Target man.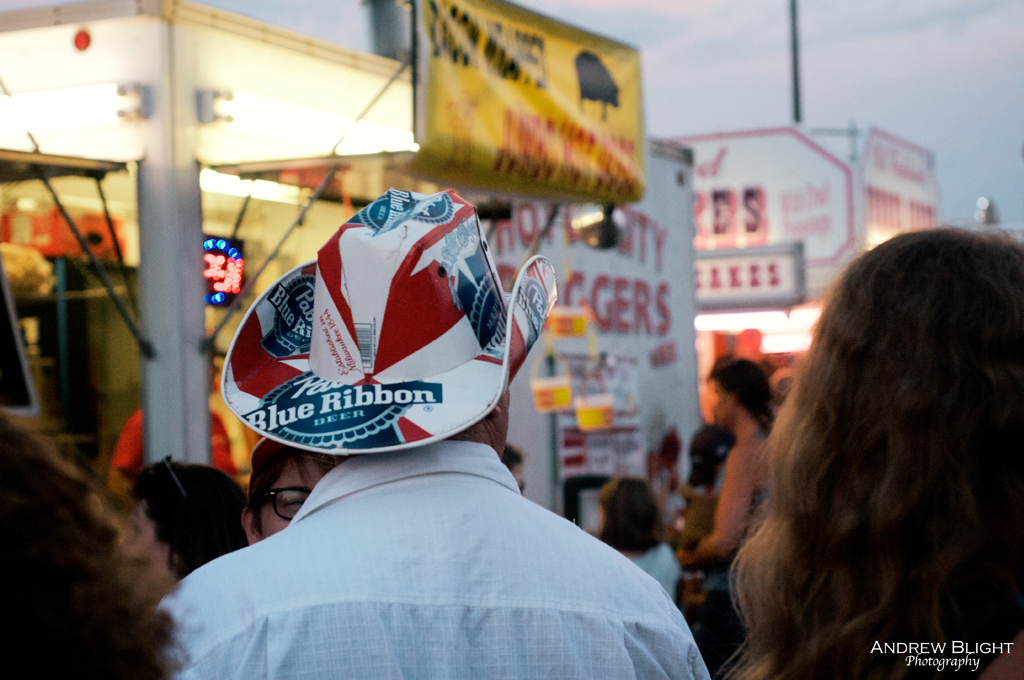
Target region: select_region(230, 437, 328, 564).
